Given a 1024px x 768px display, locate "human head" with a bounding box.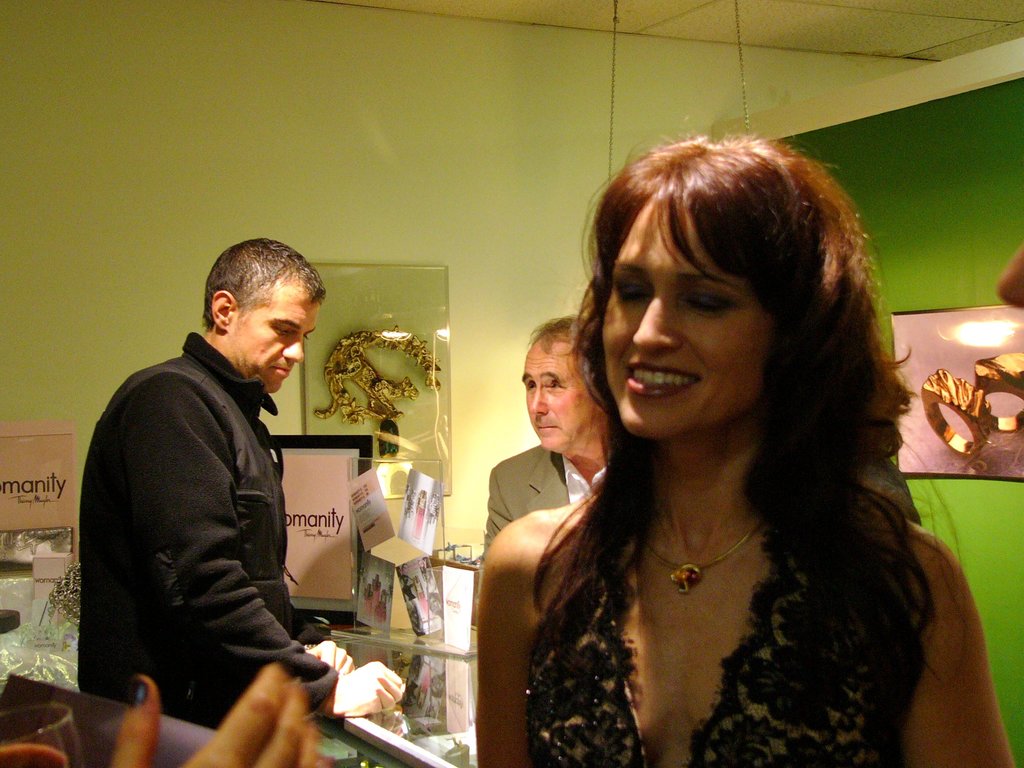
Located: (x1=520, y1=315, x2=593, y2=451).
